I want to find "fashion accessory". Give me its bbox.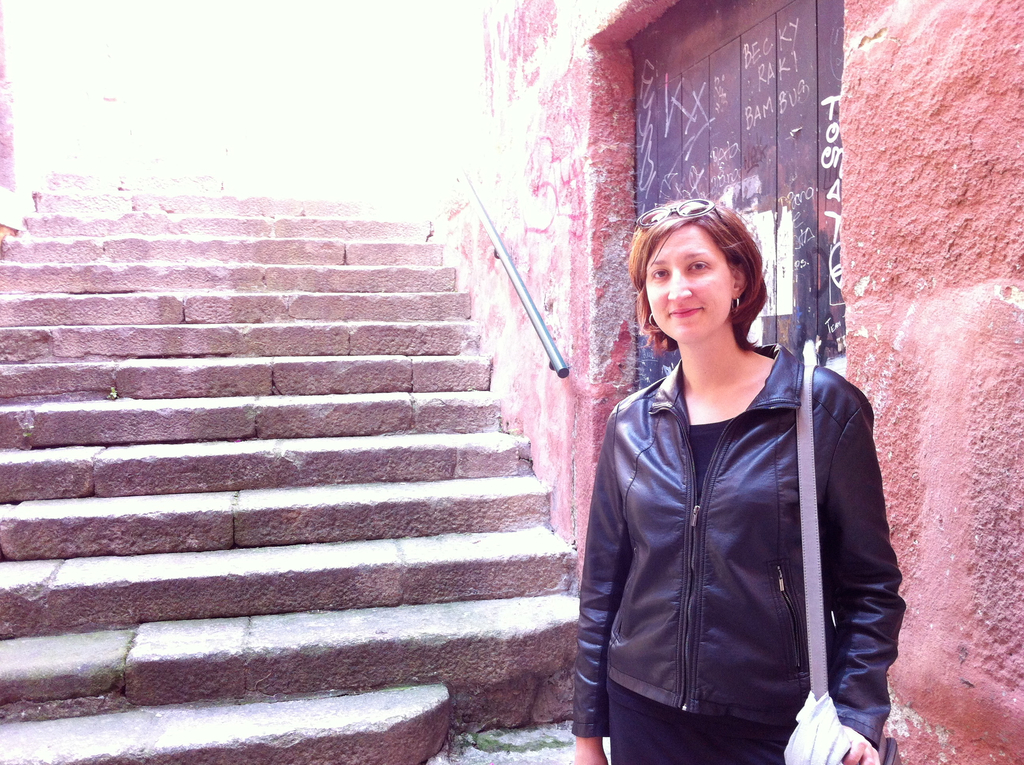
{"x1": 648, "y1": 312, "x2": 660, "y2": 330}.
